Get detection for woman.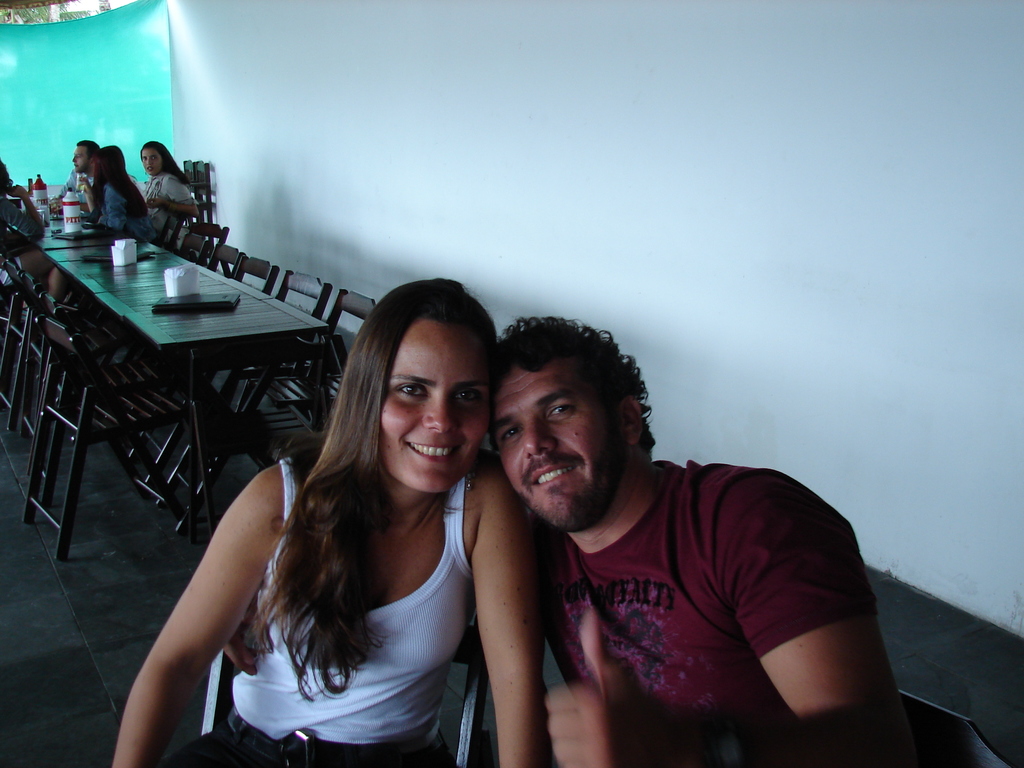
Detection: 107:278:542:765.
